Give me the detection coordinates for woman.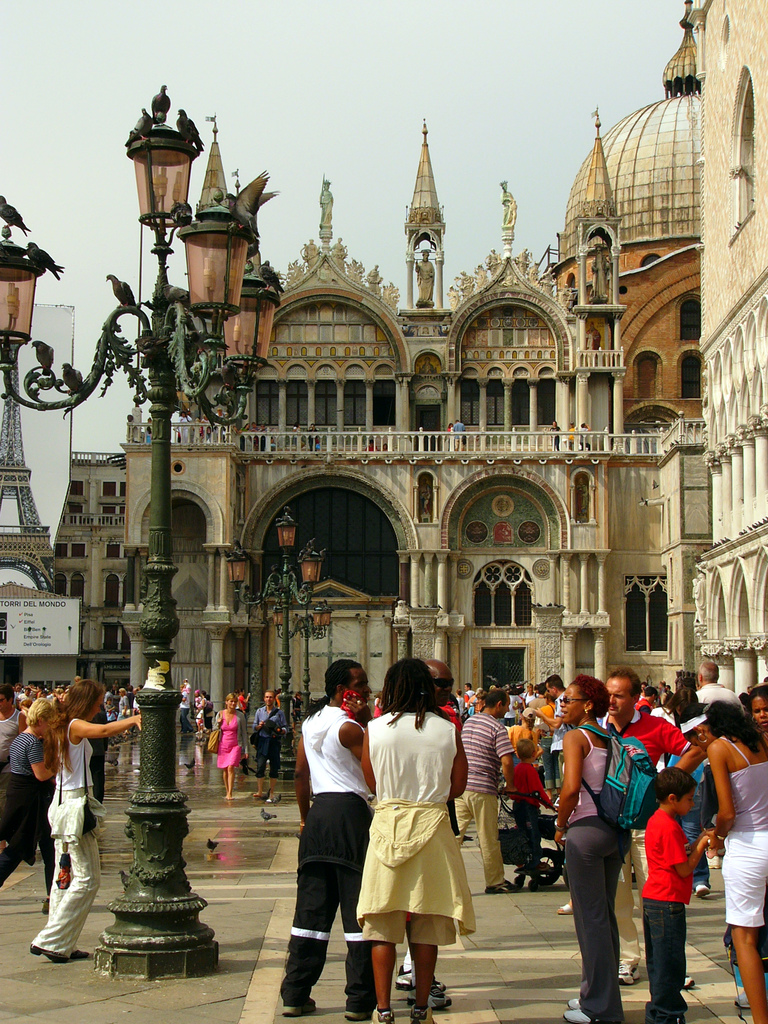
box(733, 682, 767, 1009).
